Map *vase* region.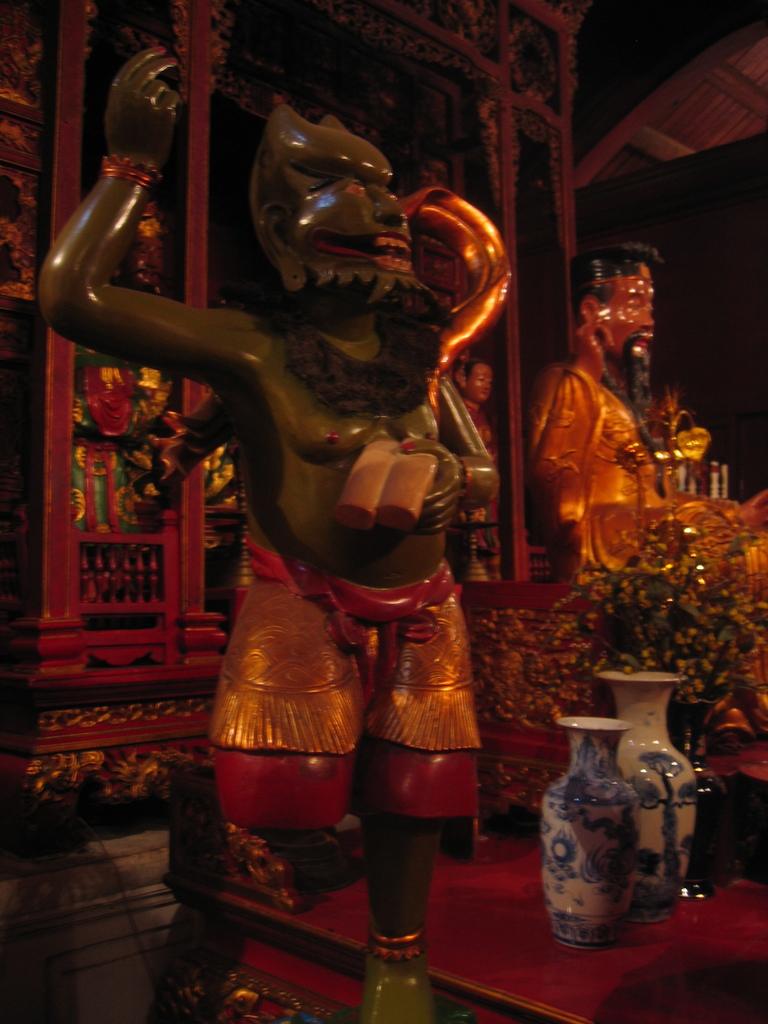
Mapped to region(607, 662, 701, 922).
